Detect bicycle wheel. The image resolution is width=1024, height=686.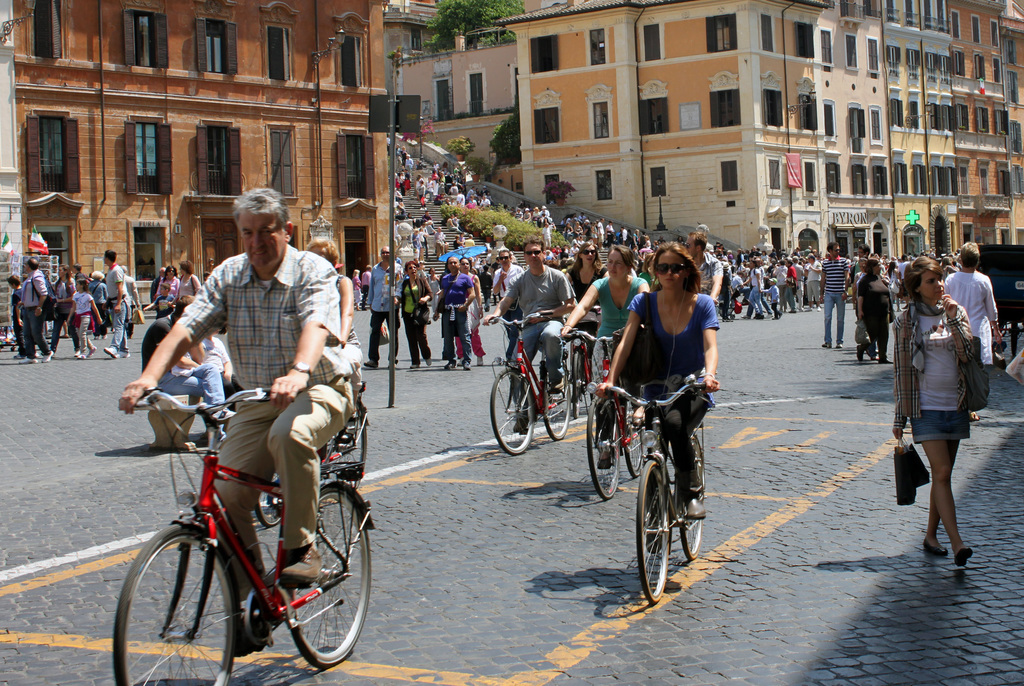
detection(586, 394, 620, 506).
